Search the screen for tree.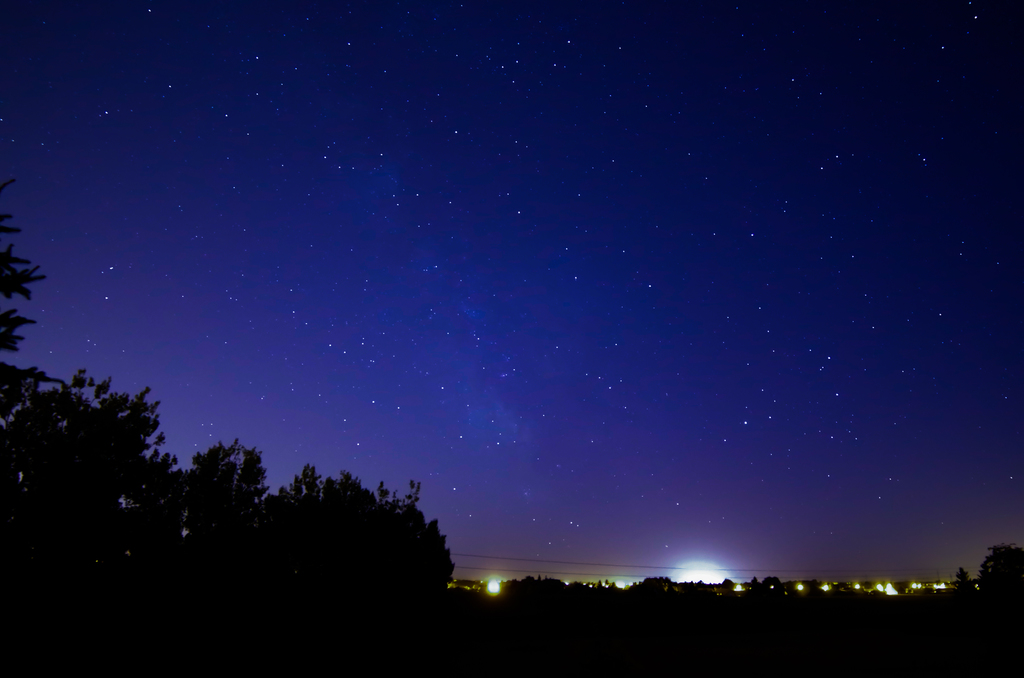
Found at bbox(956, 569, 976, 594).
